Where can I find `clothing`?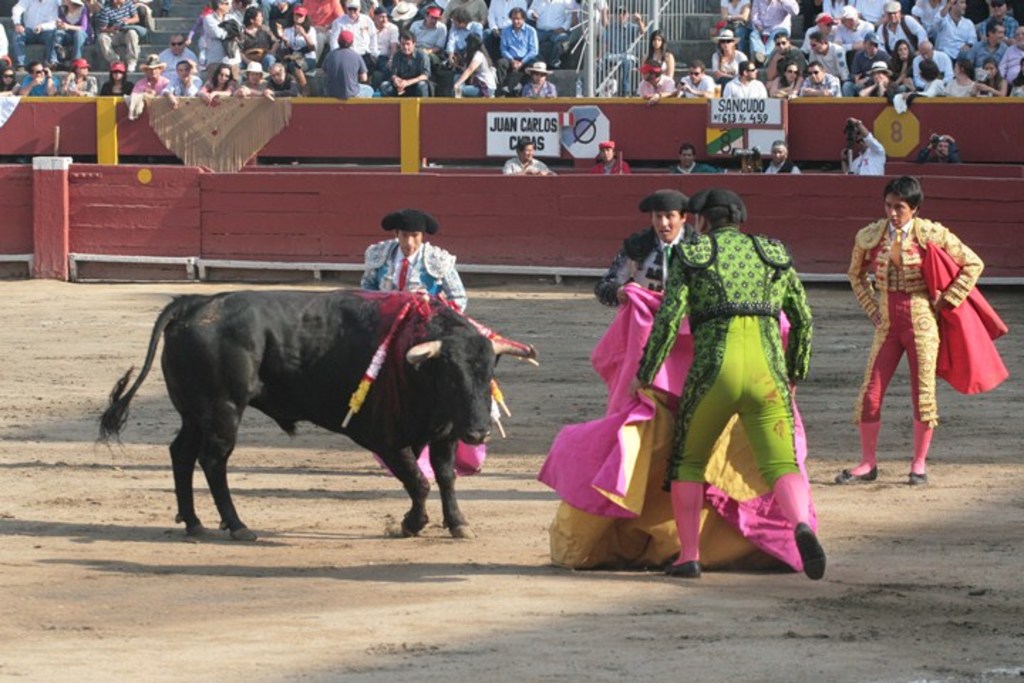
You can find it at {"left": 236, "top": 24, "right": 270, "bottom": 58}.
